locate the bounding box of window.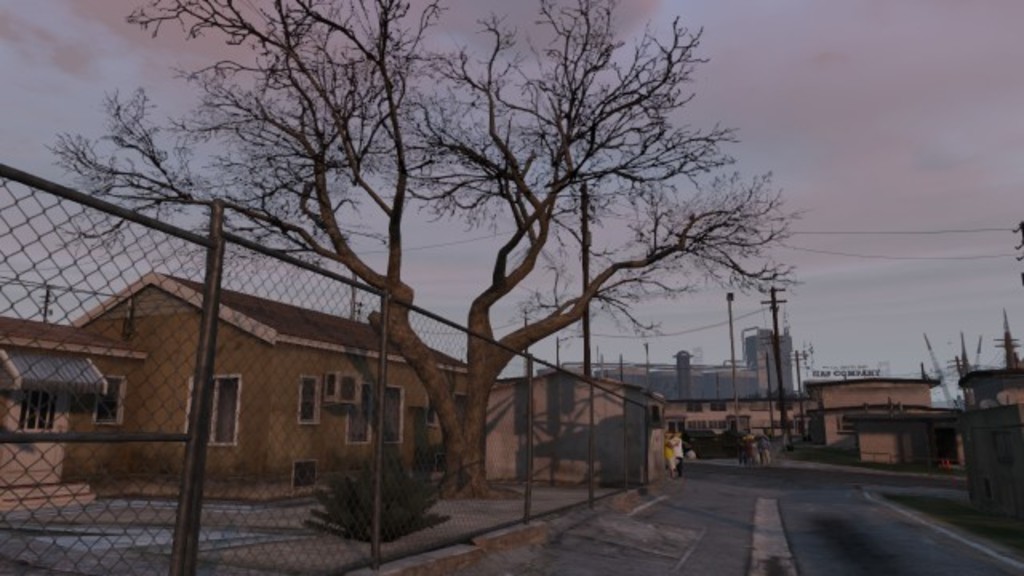
Bounding box: [710,403,738,414].
